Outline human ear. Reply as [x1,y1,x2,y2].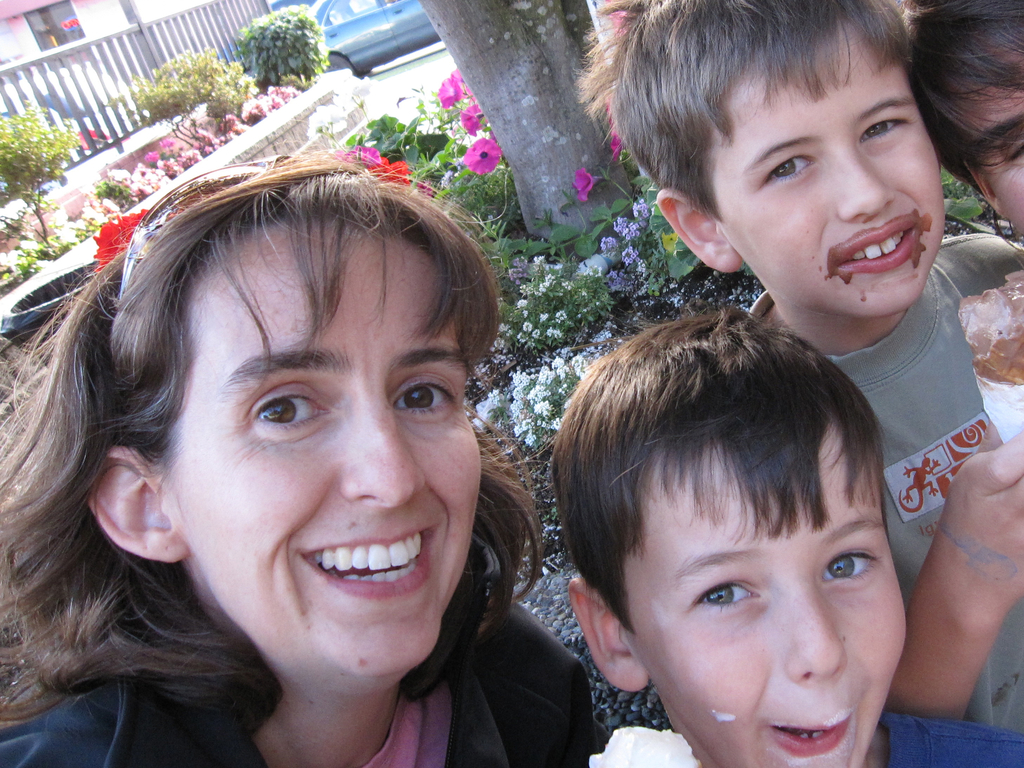
[84,447,193,562].
